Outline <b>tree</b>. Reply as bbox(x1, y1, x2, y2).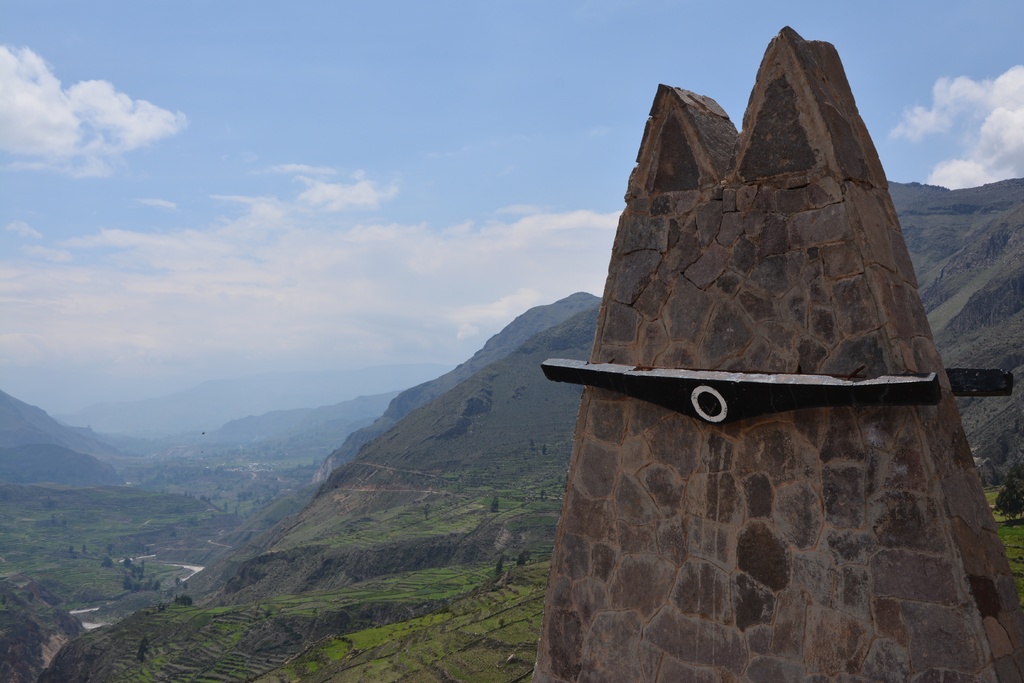
bbox(67, 543, 74, 556).
